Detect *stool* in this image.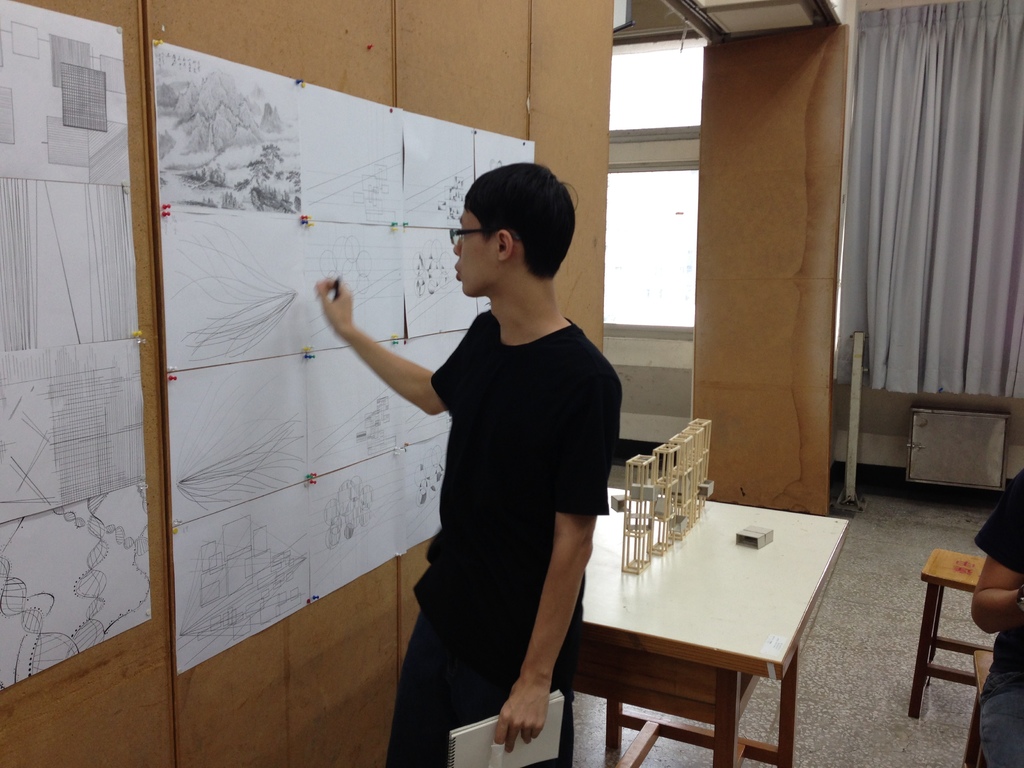
Detection: 909, 549, 986, 721.
